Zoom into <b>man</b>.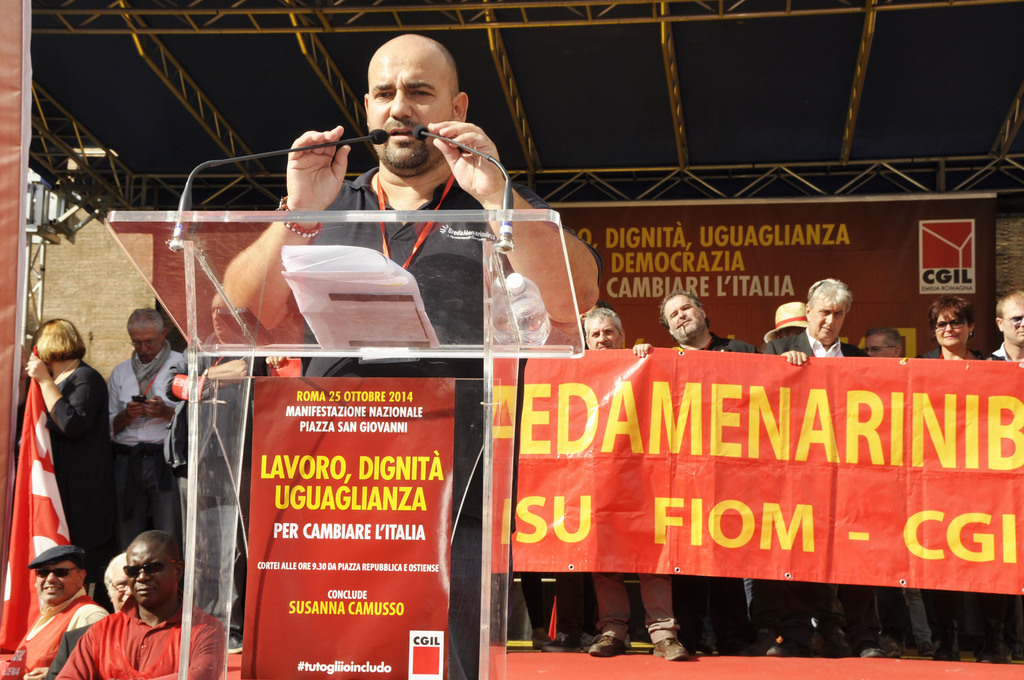
Zoom target: detection(865, 330, 936, 655).
